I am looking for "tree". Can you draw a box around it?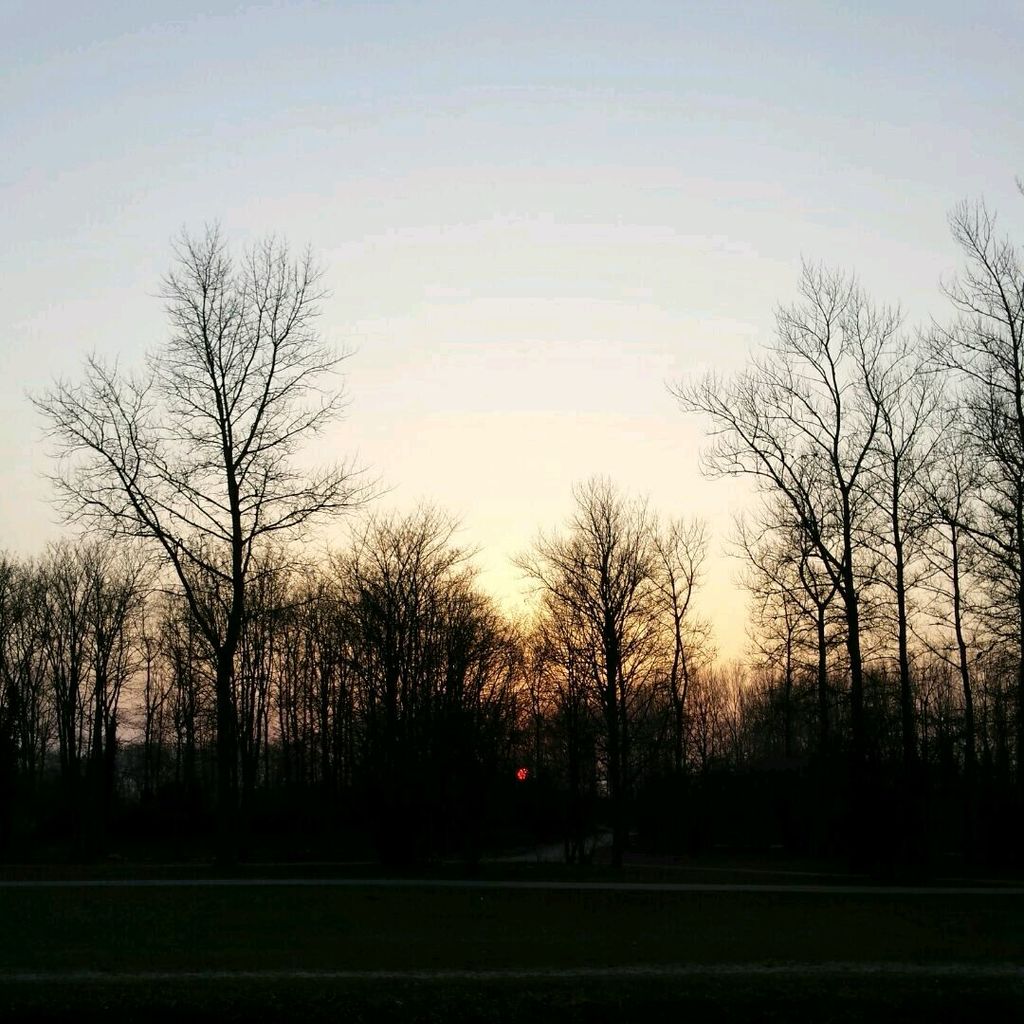
Sure, the bounding box is locate(40, 193, 411, 773).
